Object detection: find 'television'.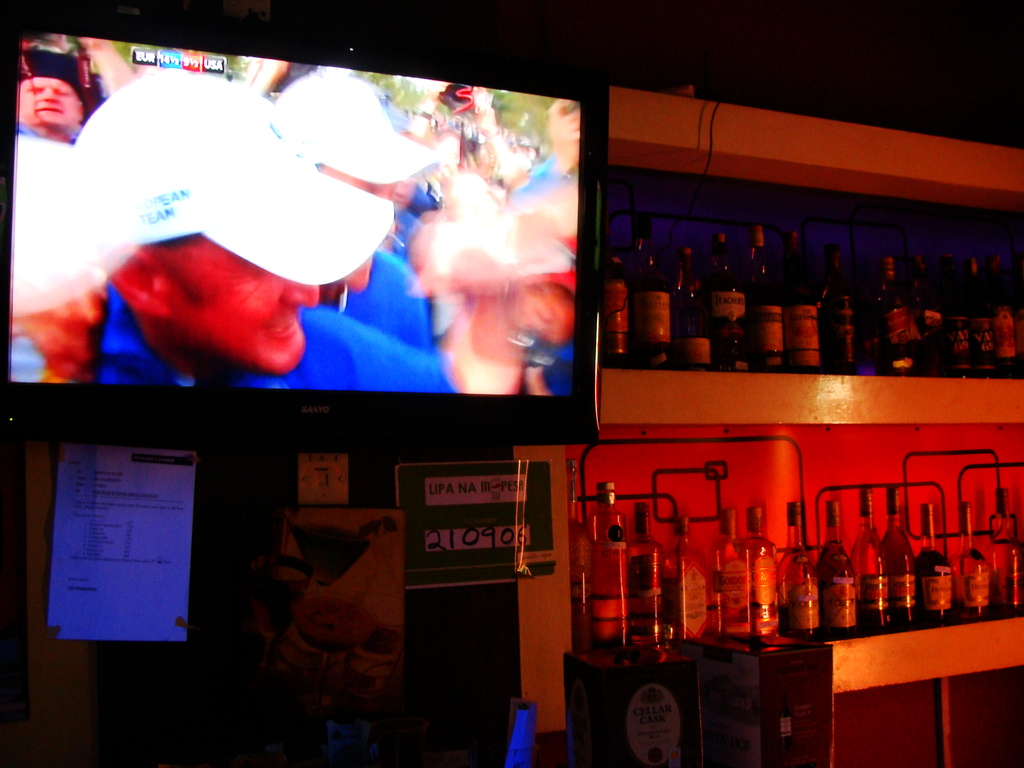
9,18,607,436.
